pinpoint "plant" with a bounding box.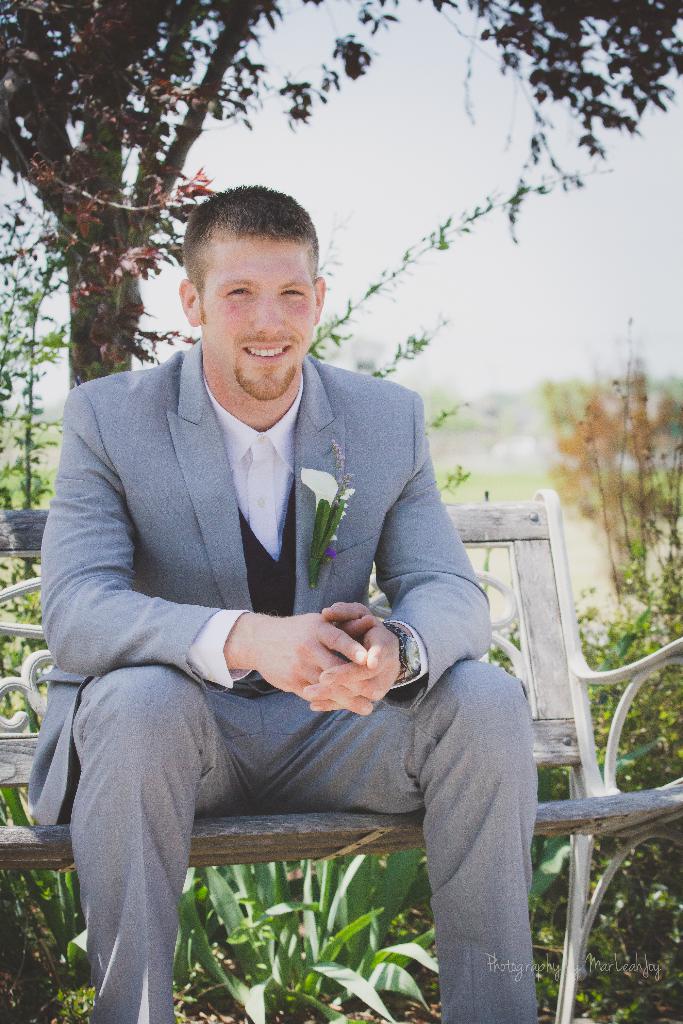
[left=31, top=849, right=557, bottom=1023].
